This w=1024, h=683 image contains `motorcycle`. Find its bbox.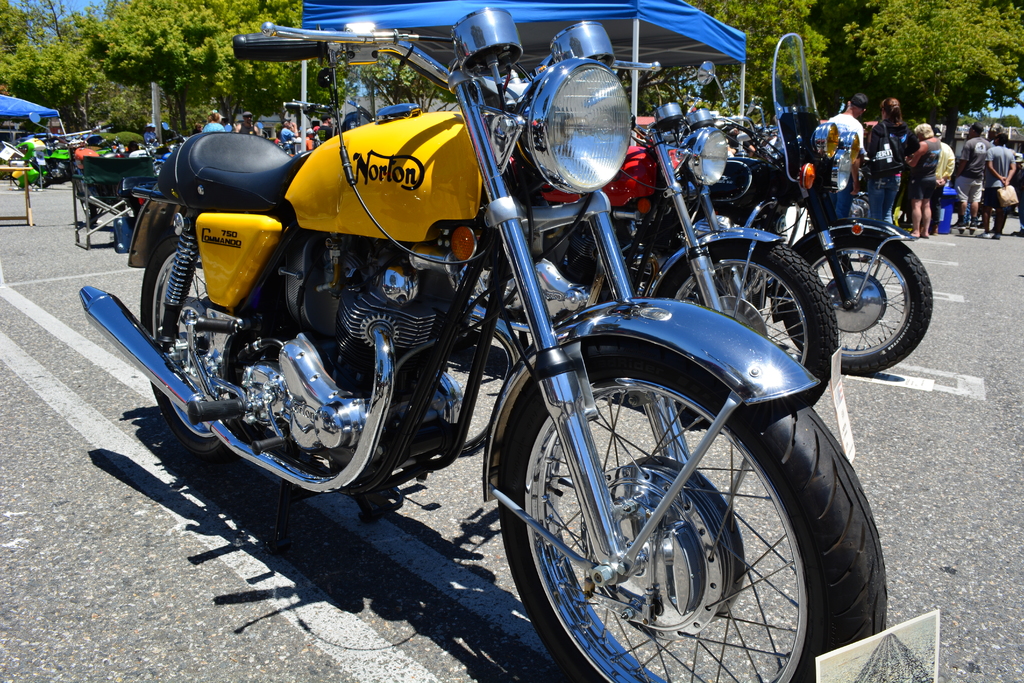
49, 151, 110, 180.
